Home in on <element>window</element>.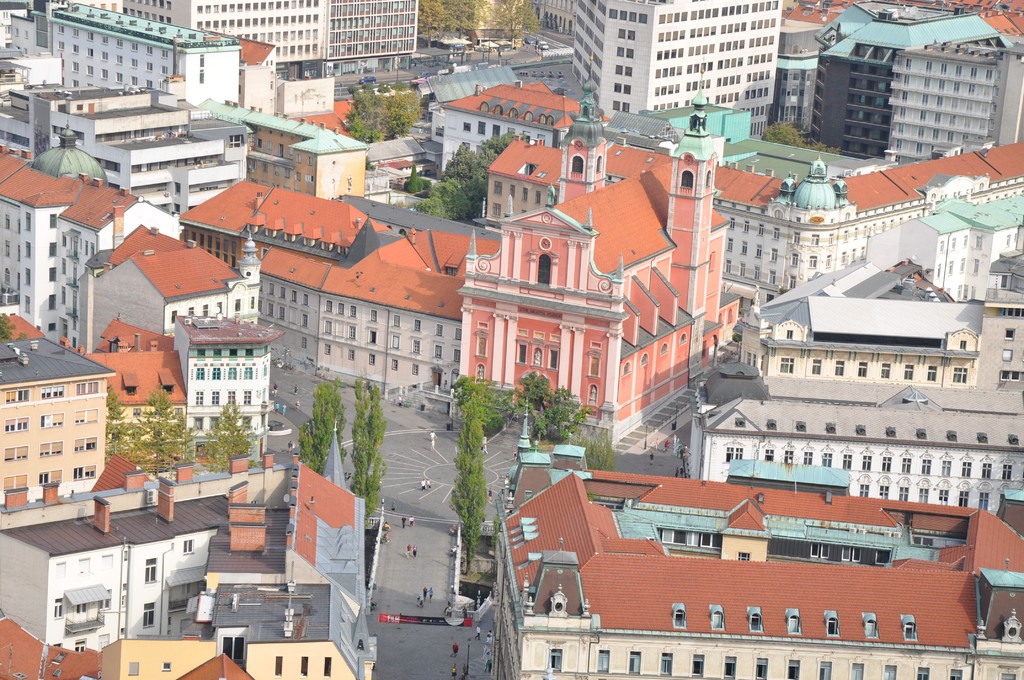
Homed in at box=[73, 601, 88, 613].
